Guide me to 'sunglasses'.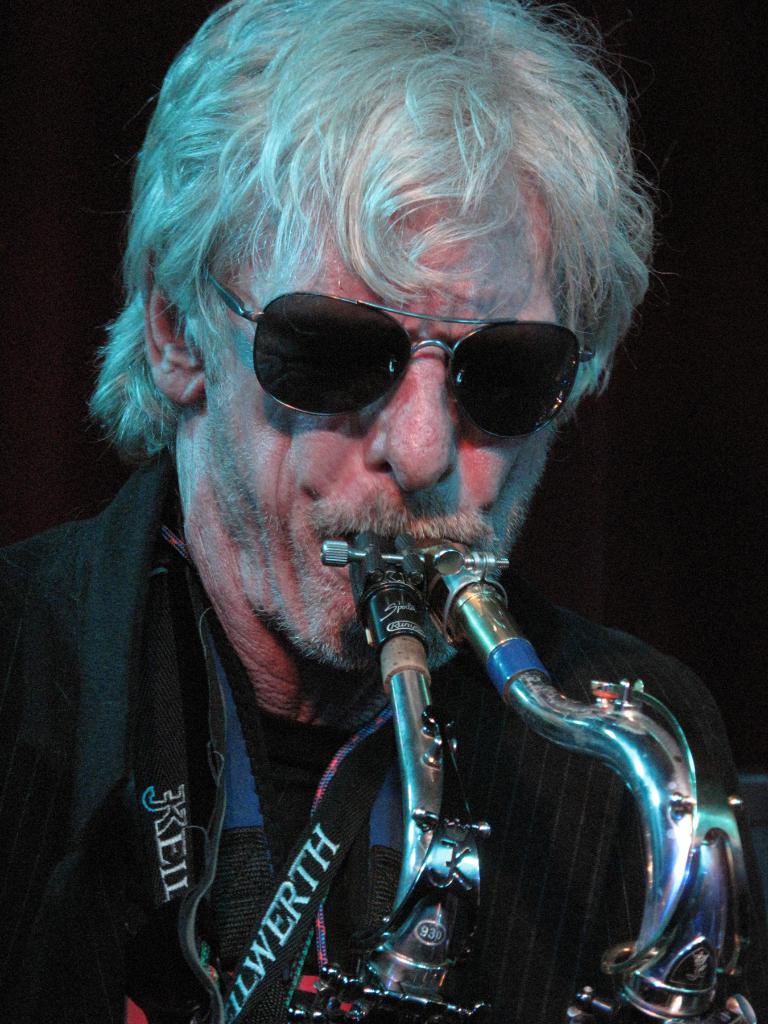
Guidance: [205,273,600,442].
